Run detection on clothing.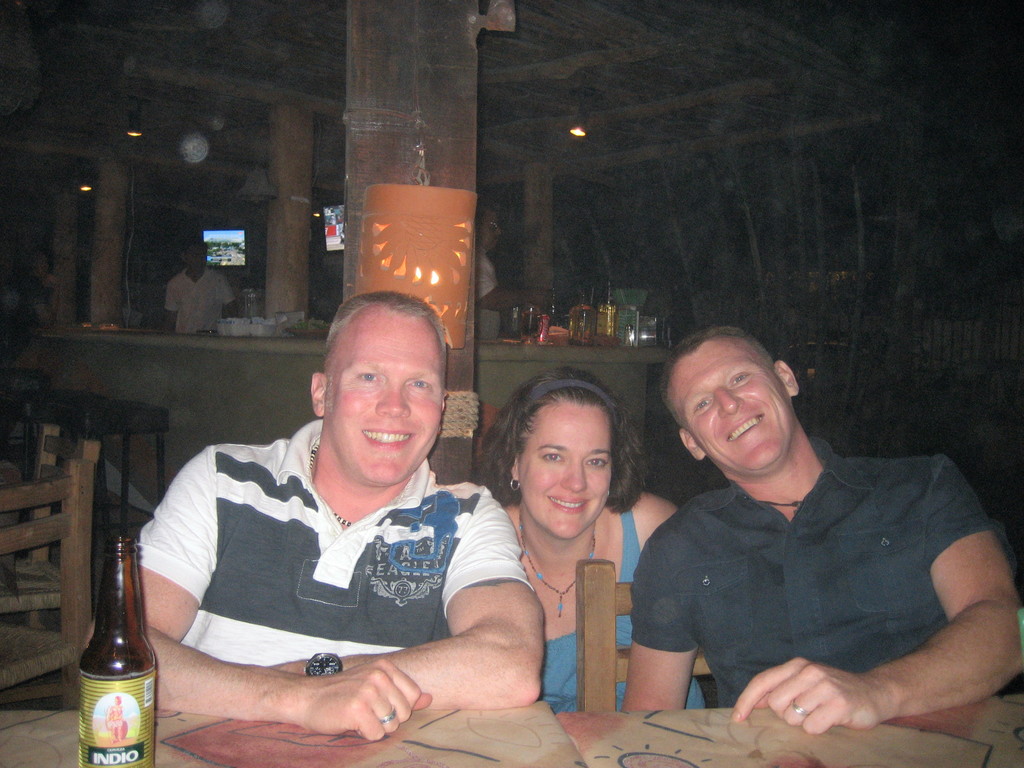
Result: <region>634, 431, 996, 710</region>.
